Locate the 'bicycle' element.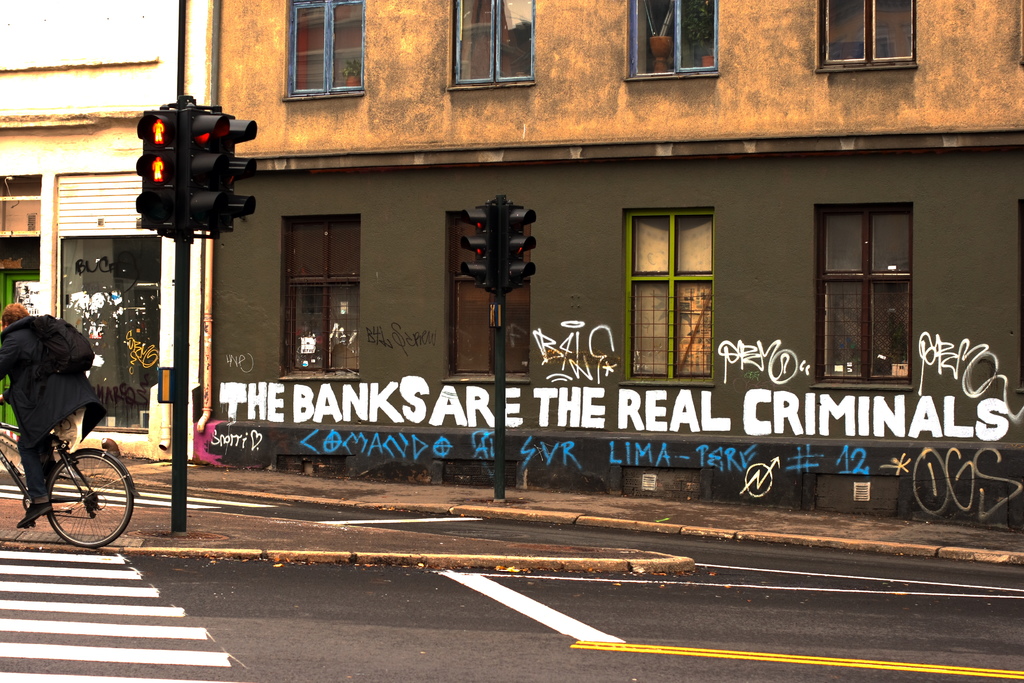
Element bbox: 13:398:120:542.
